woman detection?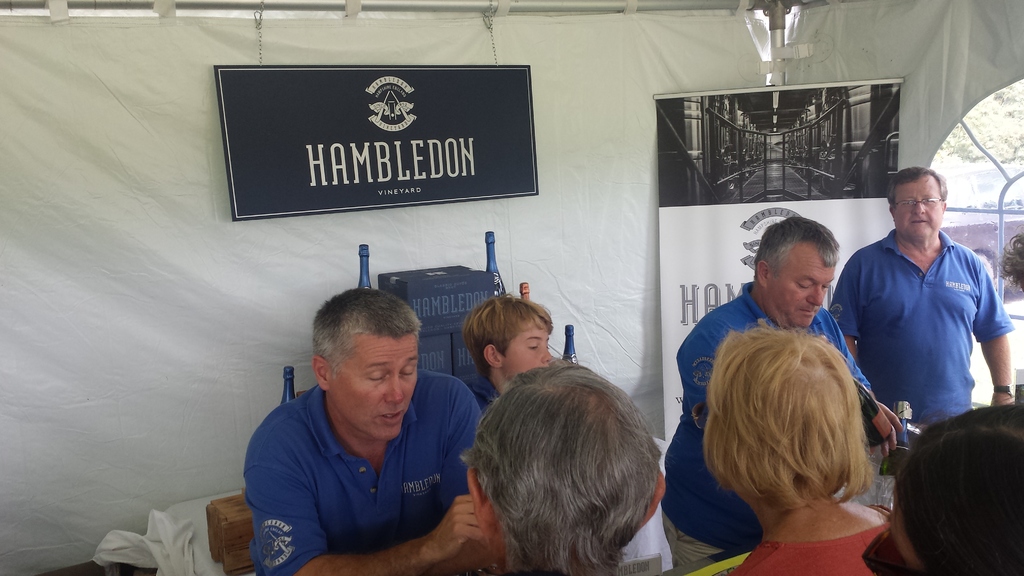
{"left": 872, "top": 400, "right": 1023, "bottom": 575}
